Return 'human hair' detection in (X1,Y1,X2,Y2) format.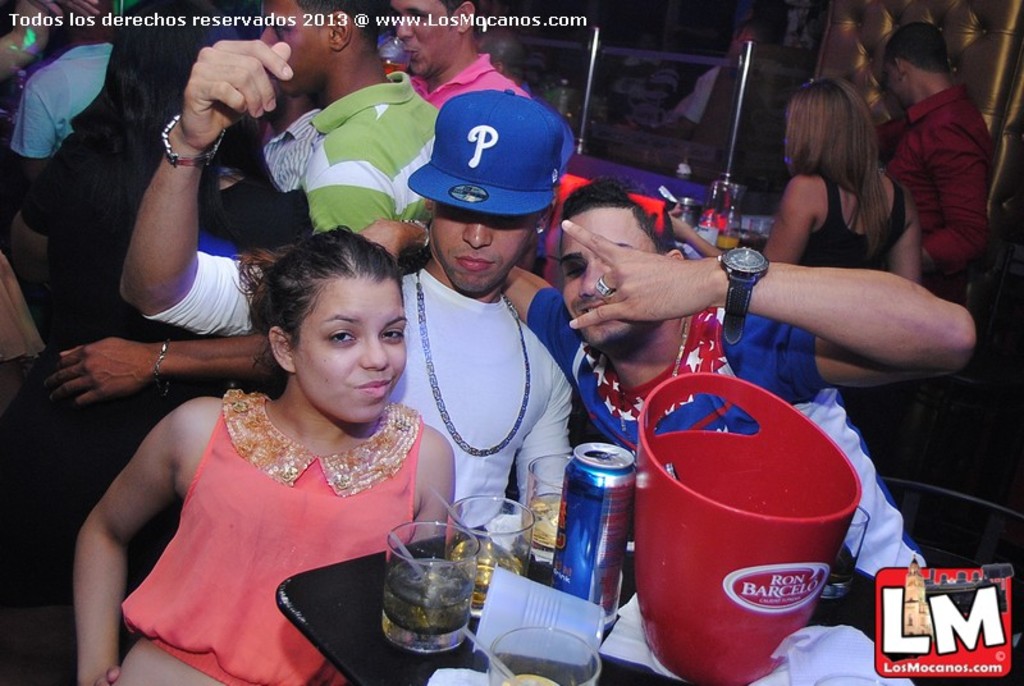
(562,175,681,256).
